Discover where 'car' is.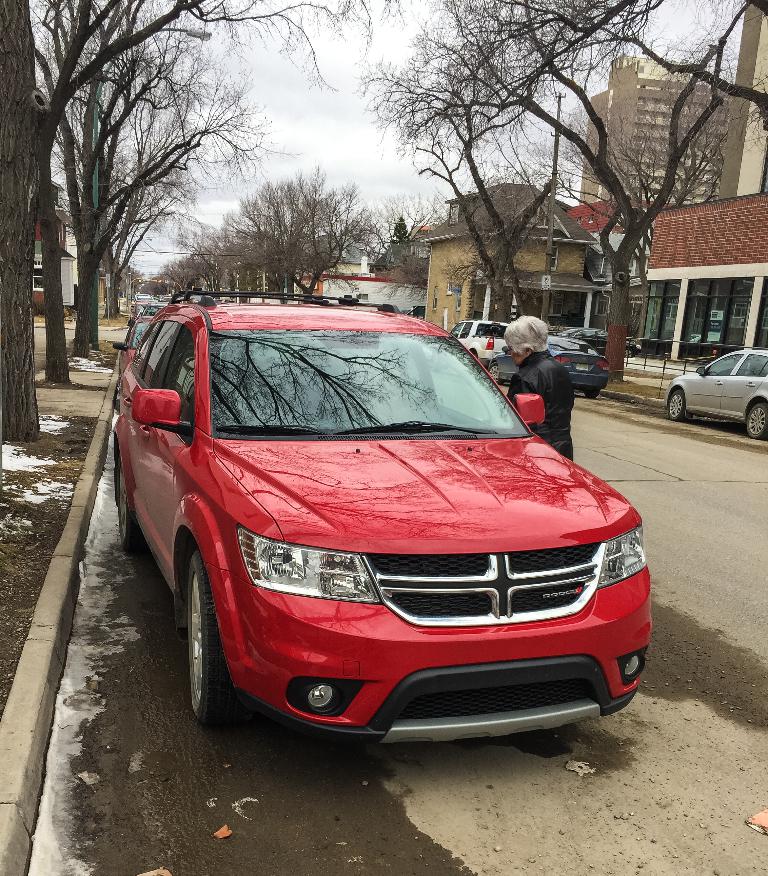
Discovered at region(487, 336, 610, 400).
